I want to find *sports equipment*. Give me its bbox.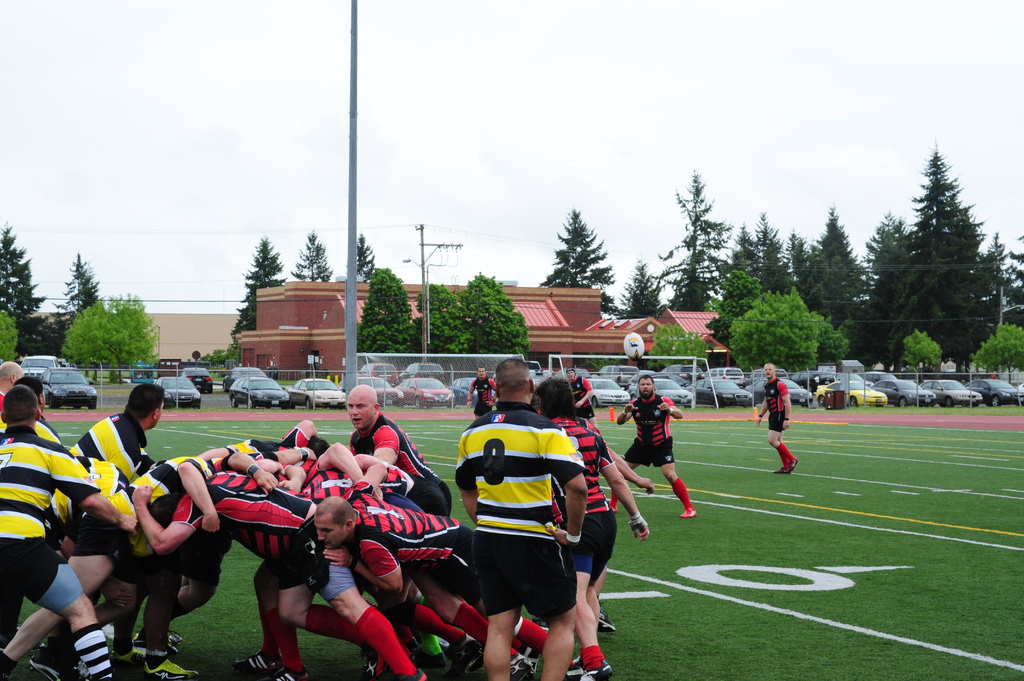
box=[678, 503, 698, 522].
